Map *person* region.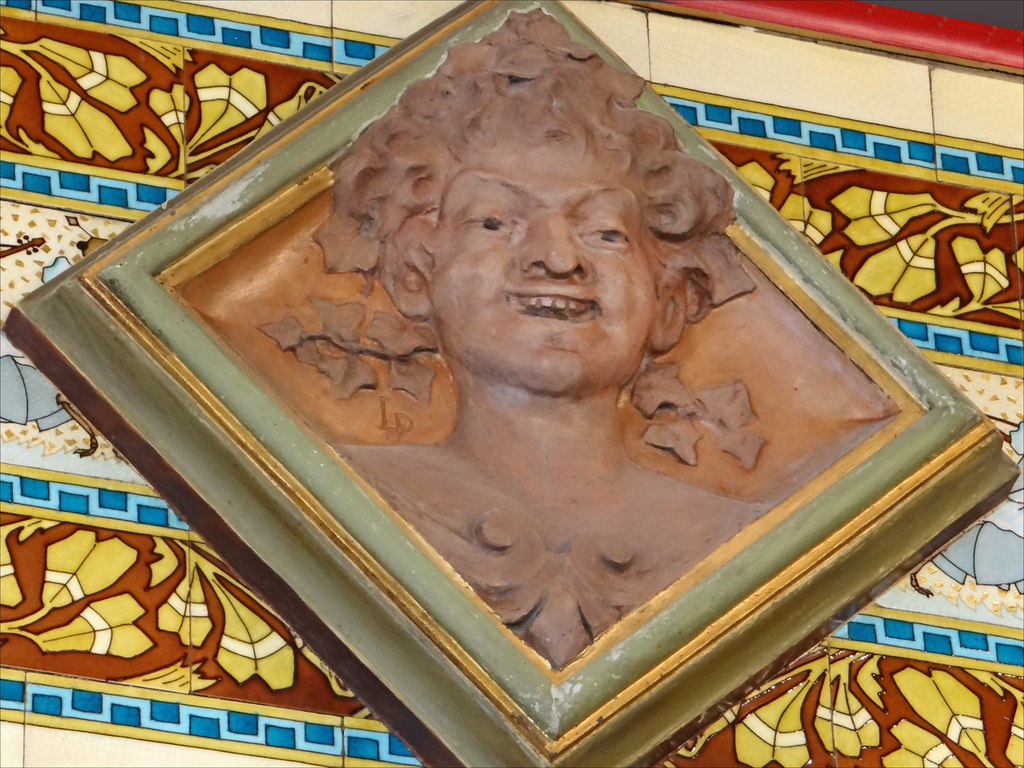
Mapped to select_region(205, 12, 895, 719).
